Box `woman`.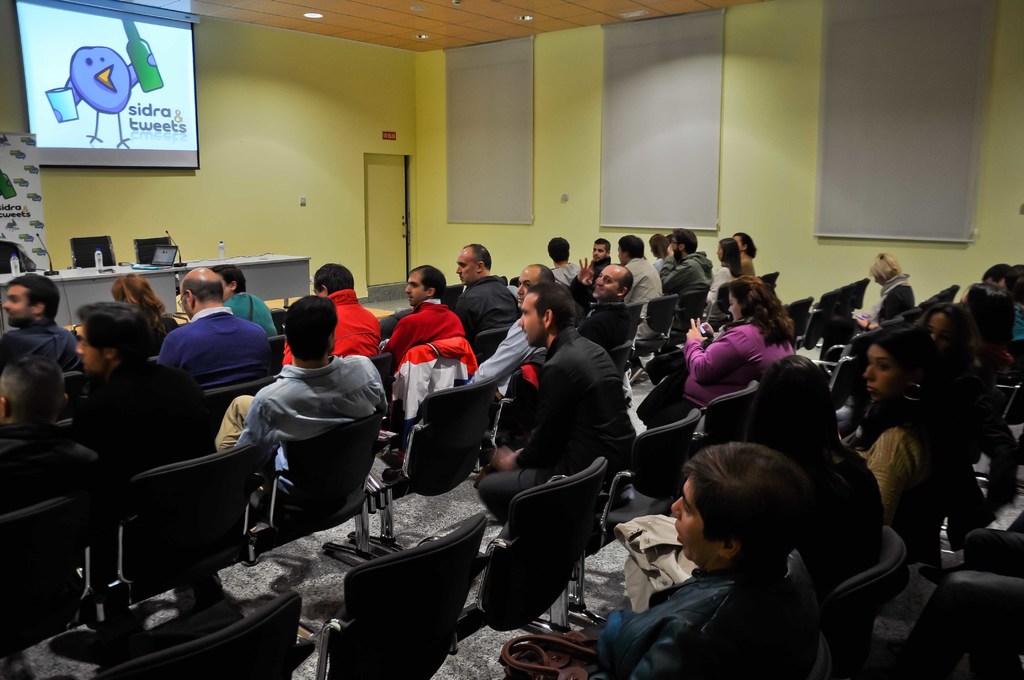
locate(840, 329, 943, 569).
